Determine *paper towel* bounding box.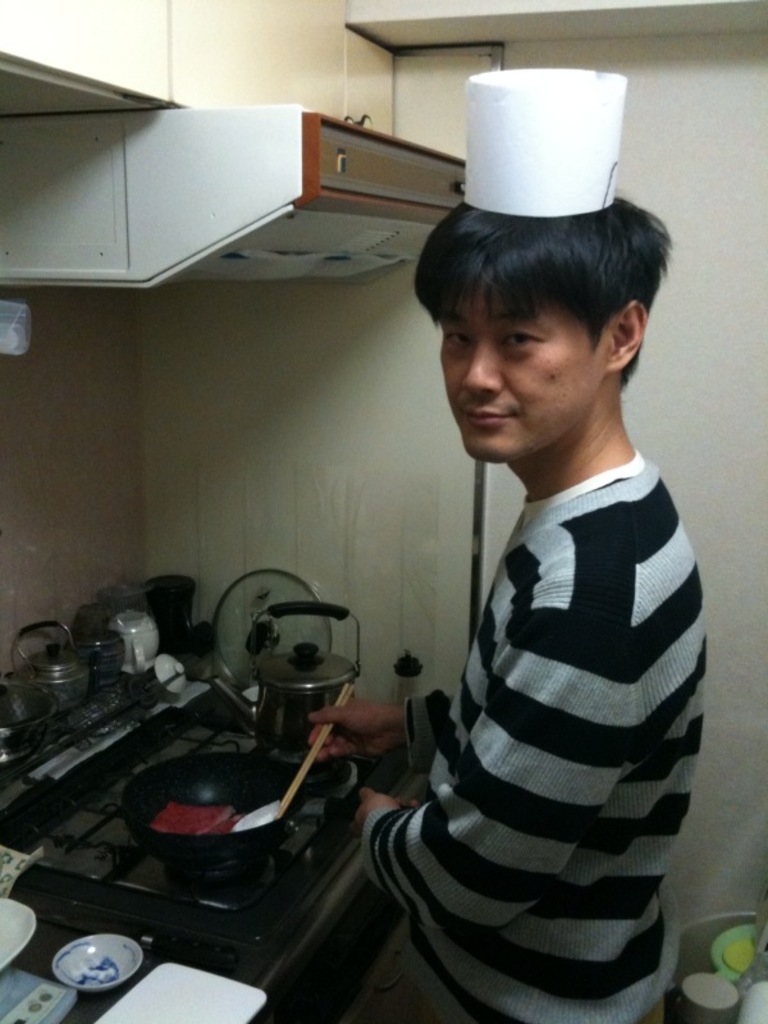
Determined: l=453, t=60, r=622, b=223.
